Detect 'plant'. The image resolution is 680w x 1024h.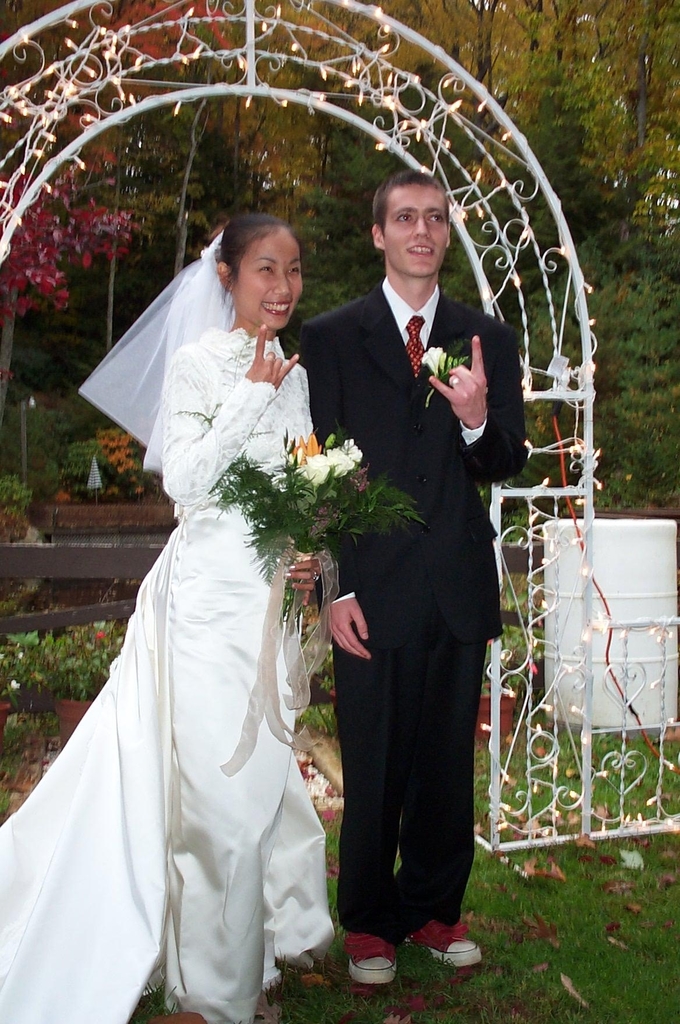
51/414/172/502.
